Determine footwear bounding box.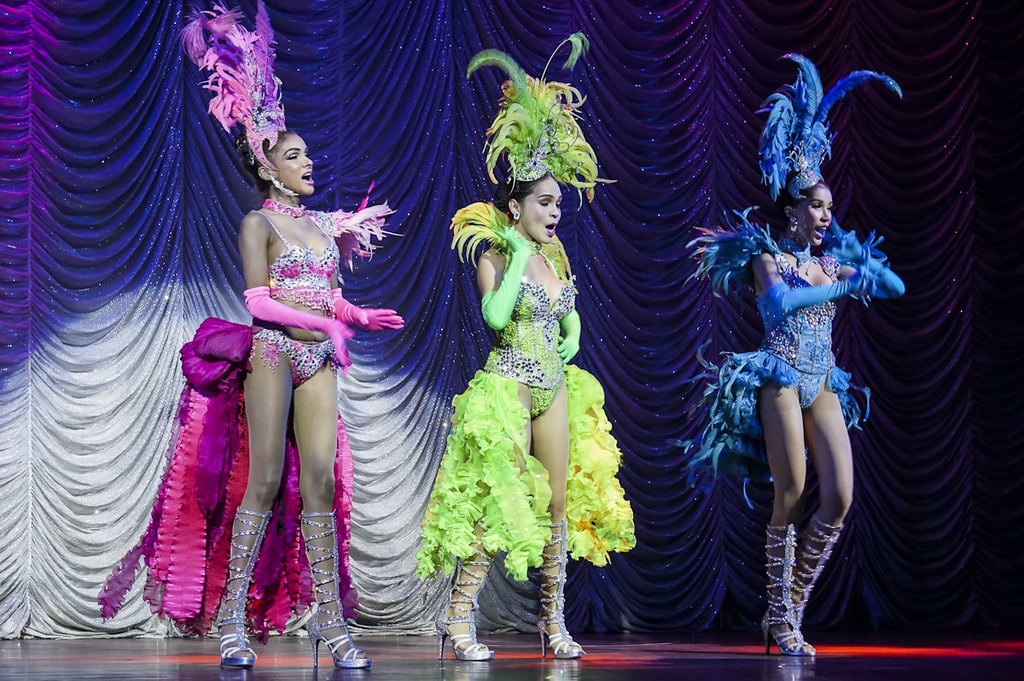
Determined: <box>537,521,588,658</box>.
